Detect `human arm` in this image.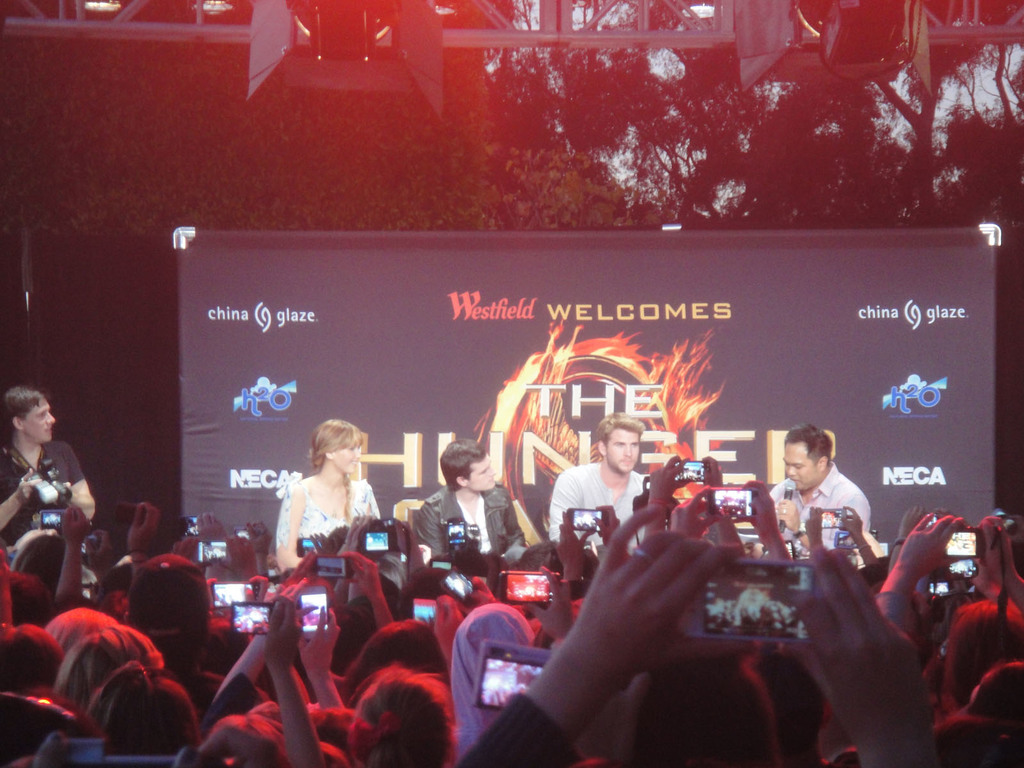
Detection: detection(337, 547, 401, 634).
